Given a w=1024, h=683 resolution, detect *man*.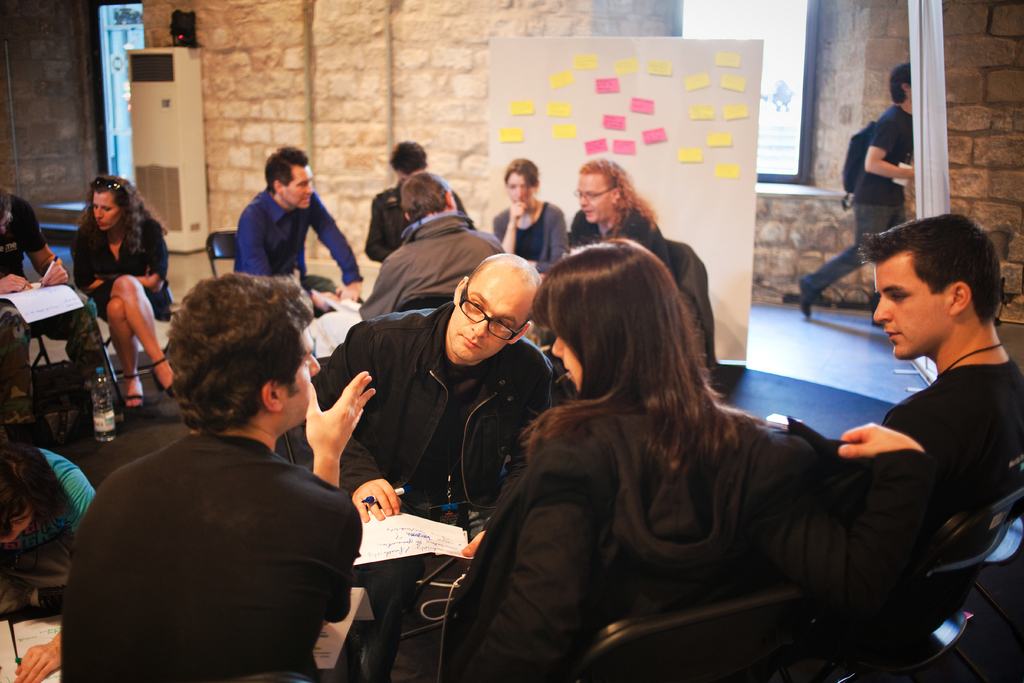
pyautogui.locateOnScreen(364, 132, 477, 267).
